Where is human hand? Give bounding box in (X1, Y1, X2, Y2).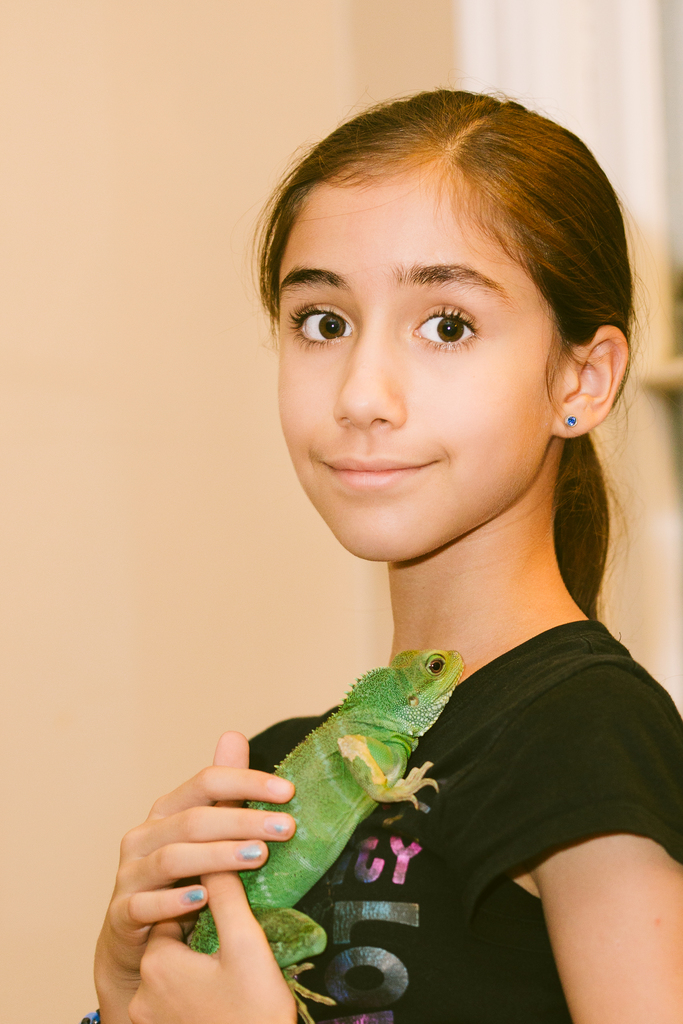
(124, 865, 299, 1023).
